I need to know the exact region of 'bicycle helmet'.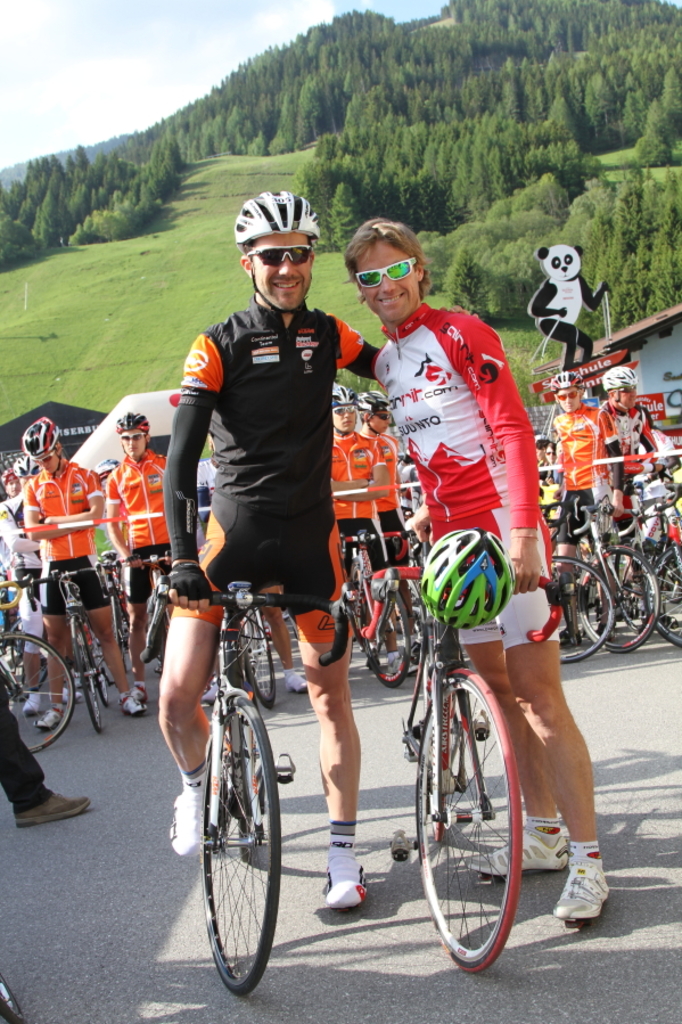
Region: 237:191:319:241.
